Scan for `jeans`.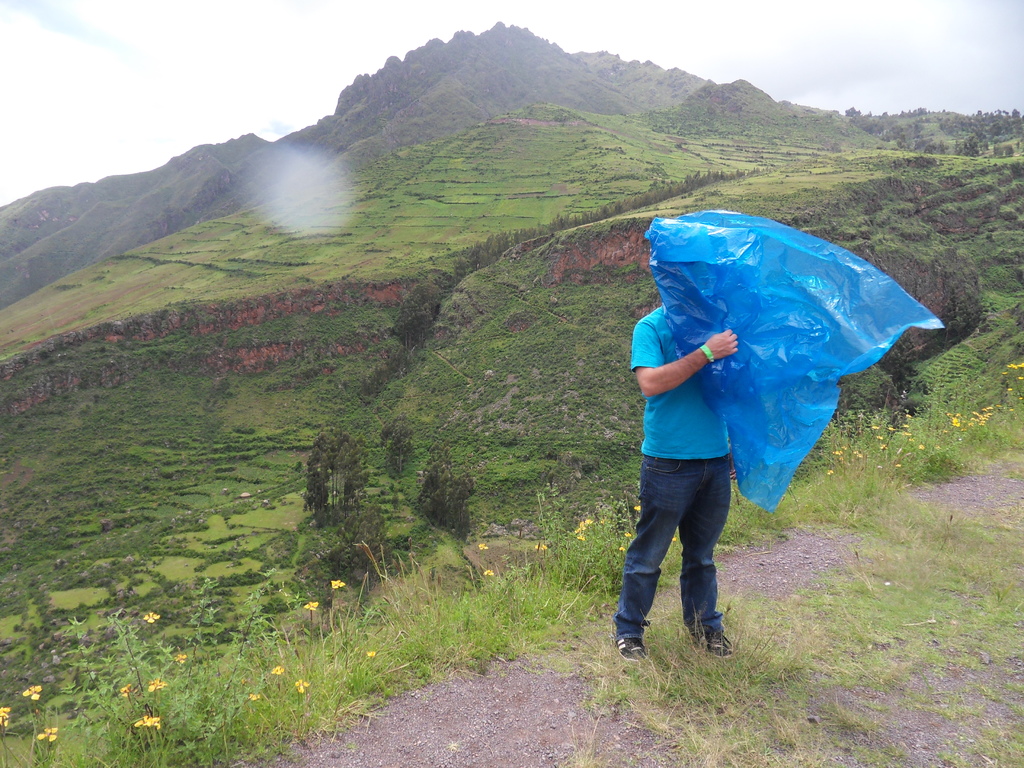
Scan result: box=[611, 460, 731, 641].
